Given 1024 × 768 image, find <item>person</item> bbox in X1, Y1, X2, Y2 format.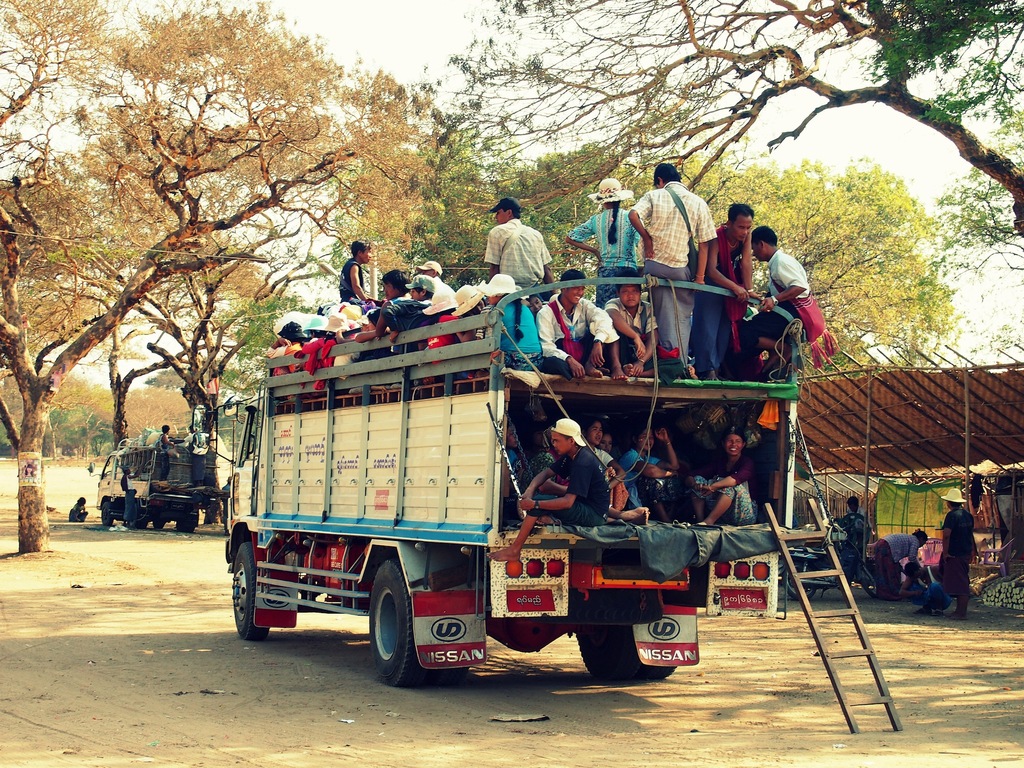
563, 178, 644, 307.
